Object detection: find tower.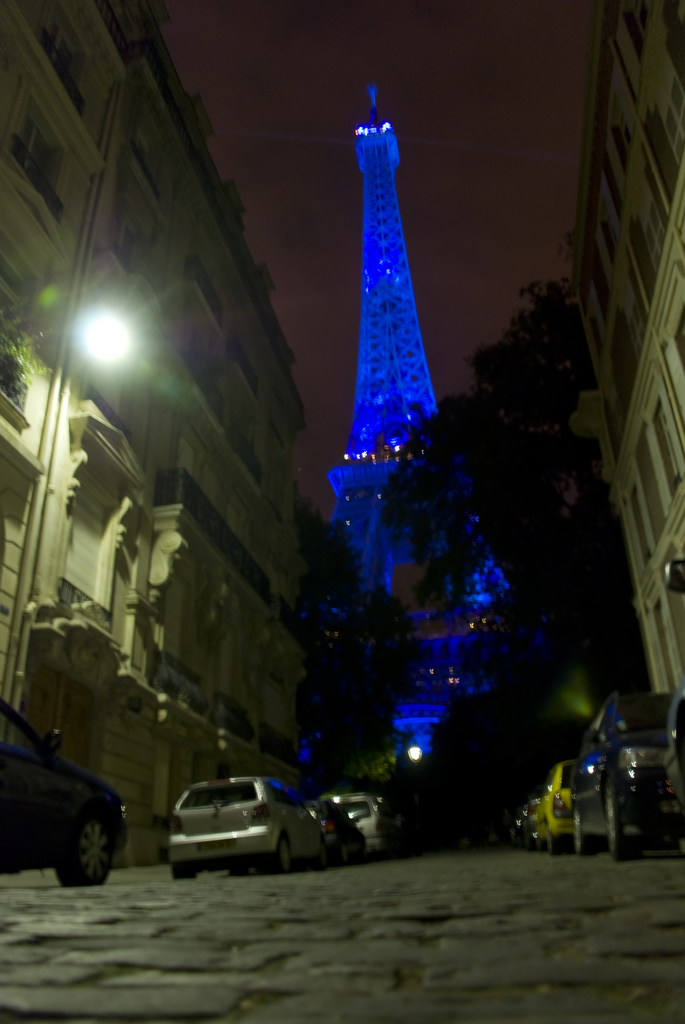
{"left": 283, "top": 58, "right": 476, "bottom": 506}.
